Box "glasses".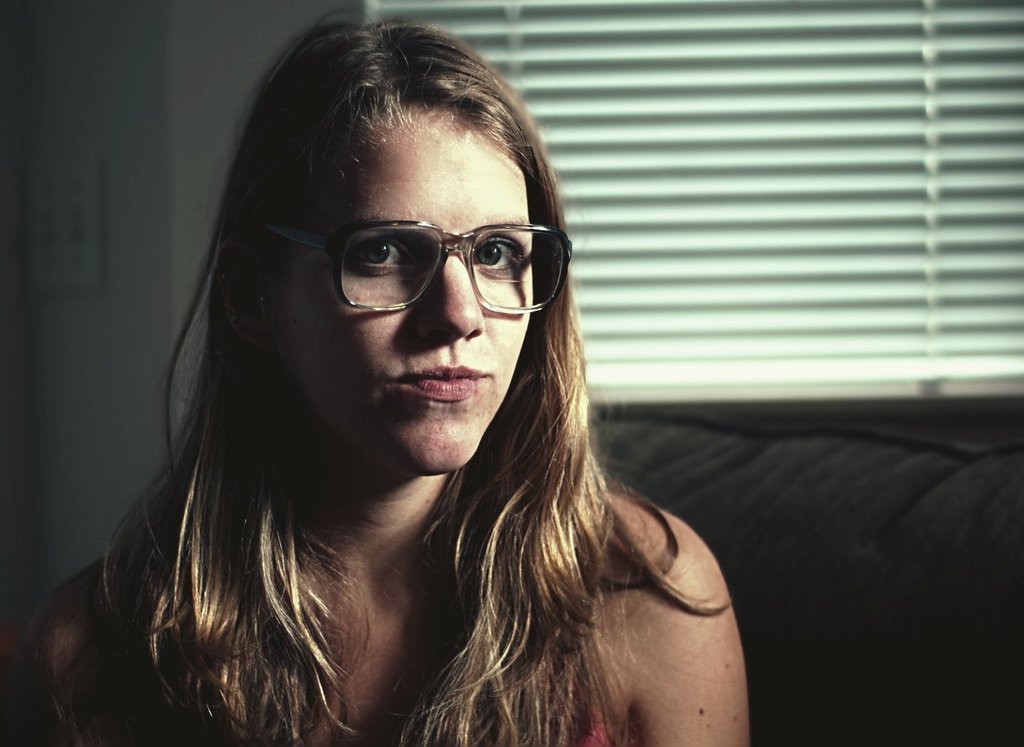
box=[246, 211, 575, 325].
